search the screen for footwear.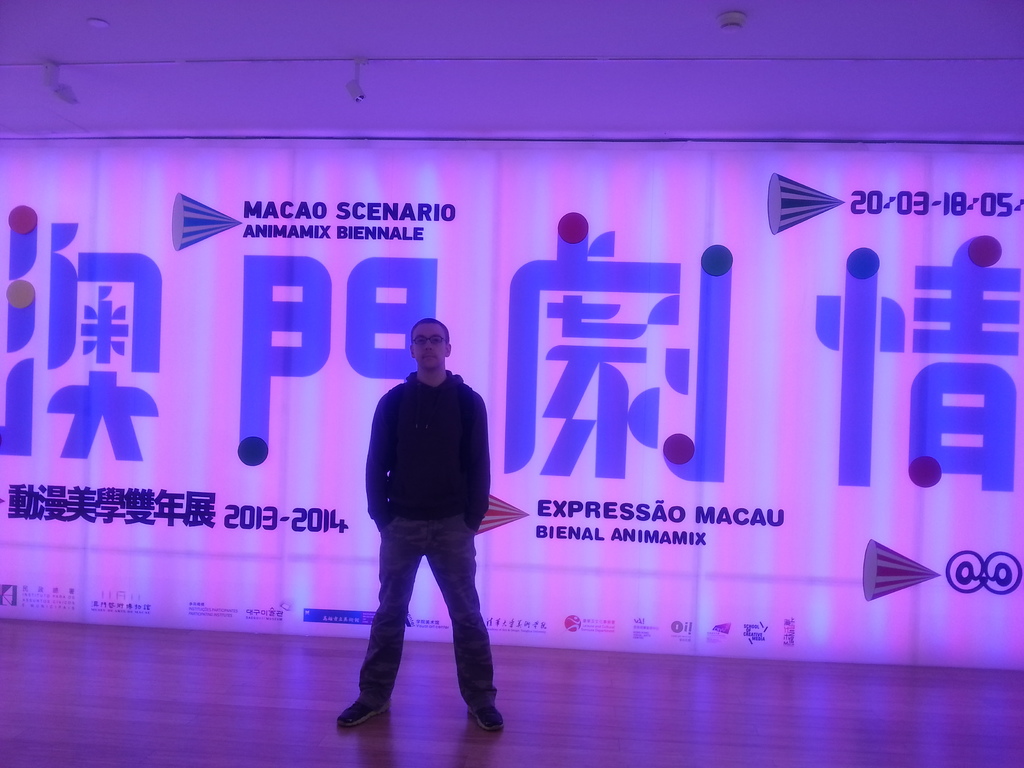
Found at [338, 696, 384, 723].
